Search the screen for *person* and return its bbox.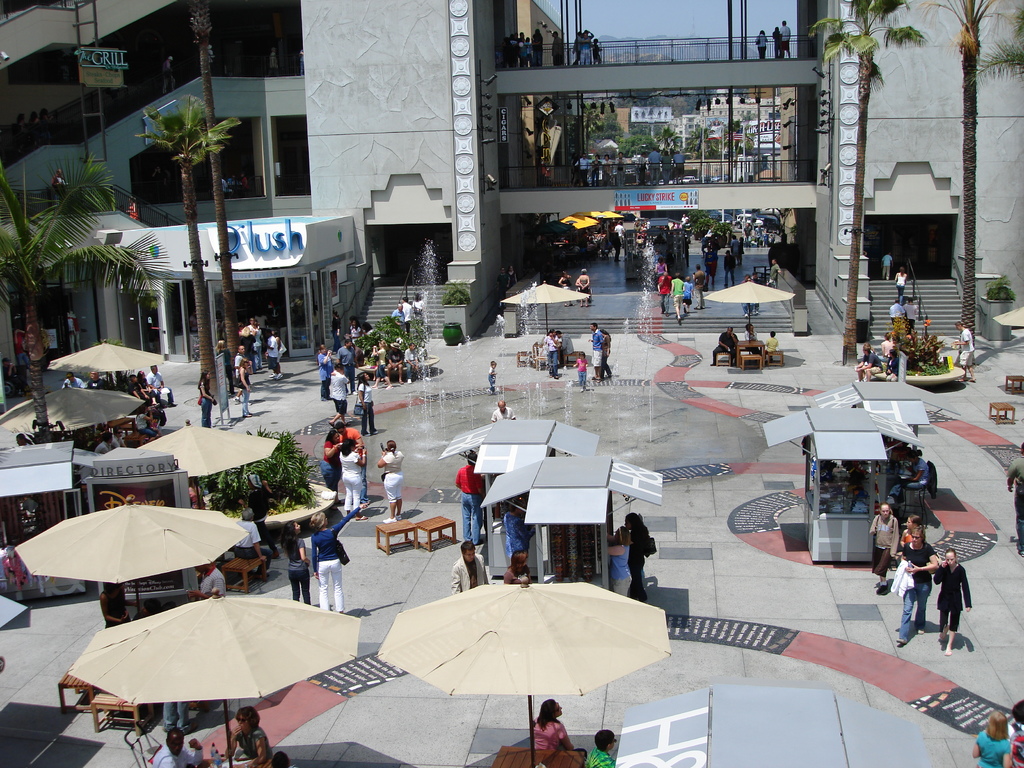
Found: [590, 152, 599, 184].
